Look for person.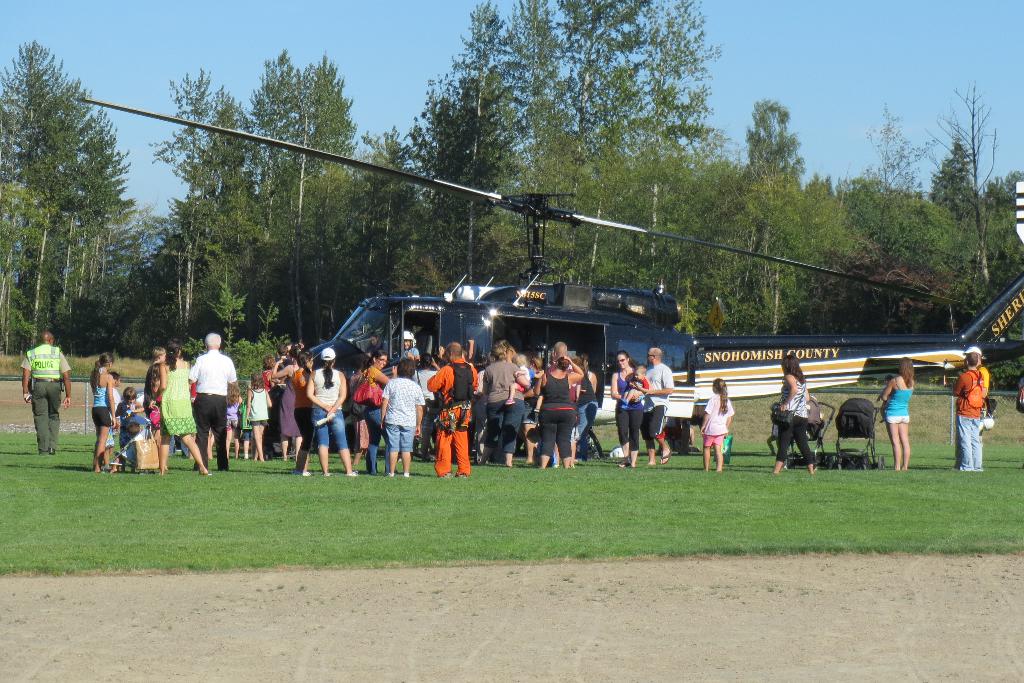
Found: rect(502, 352, 534, 404).
